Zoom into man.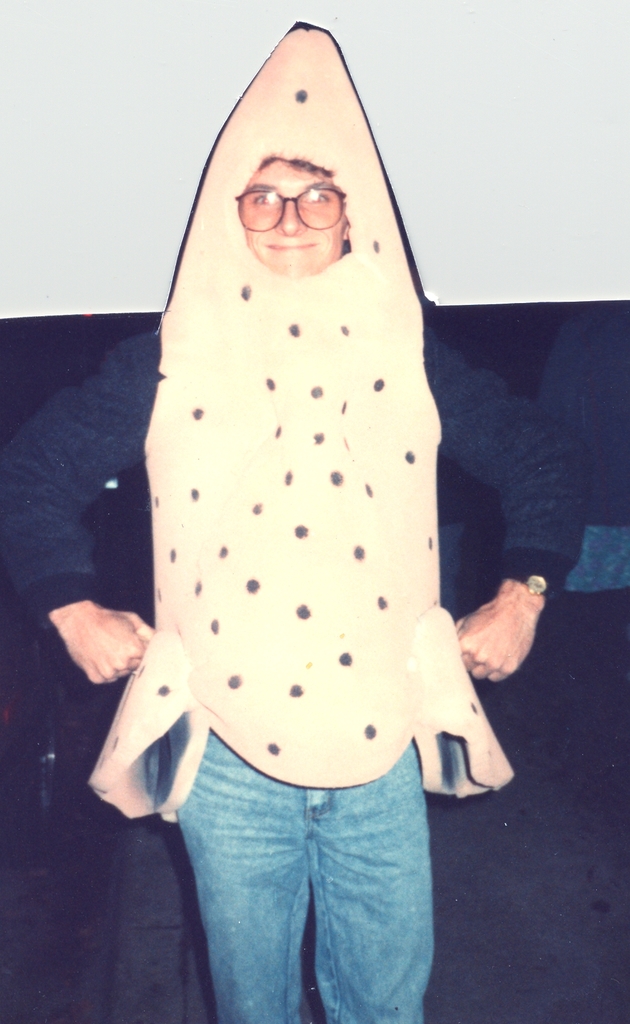
Zoom target: rect(0, 19, 587, 1023).
